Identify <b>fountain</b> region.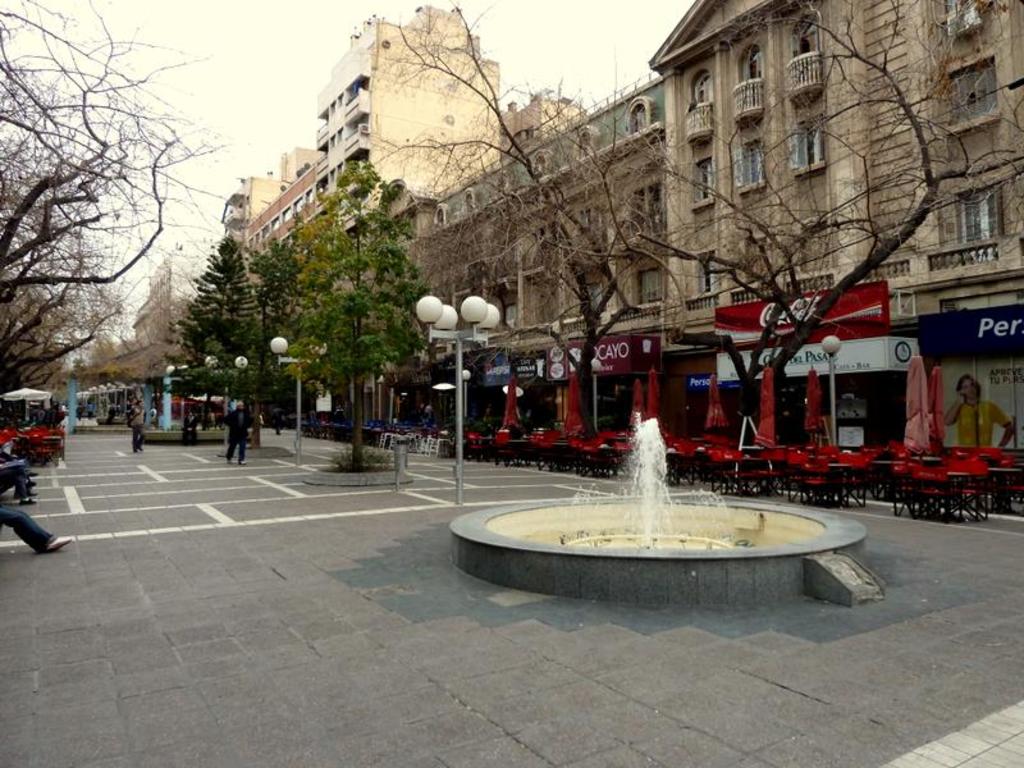
Region: region(465, 402, 849, 600).
